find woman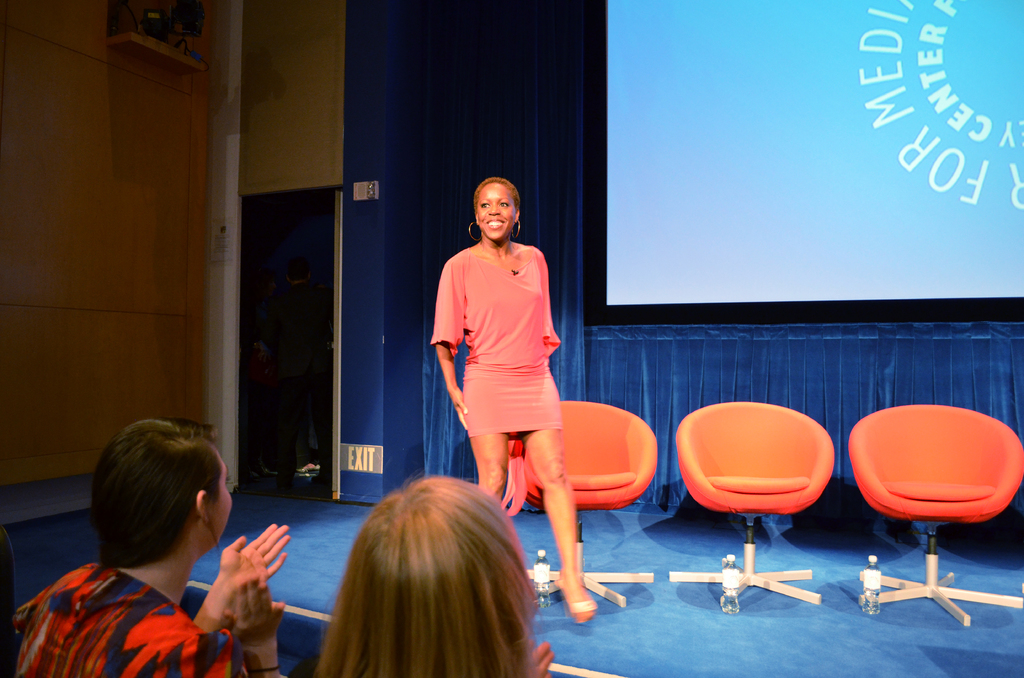
x1=431 y1=179 x2=598 y2=625
